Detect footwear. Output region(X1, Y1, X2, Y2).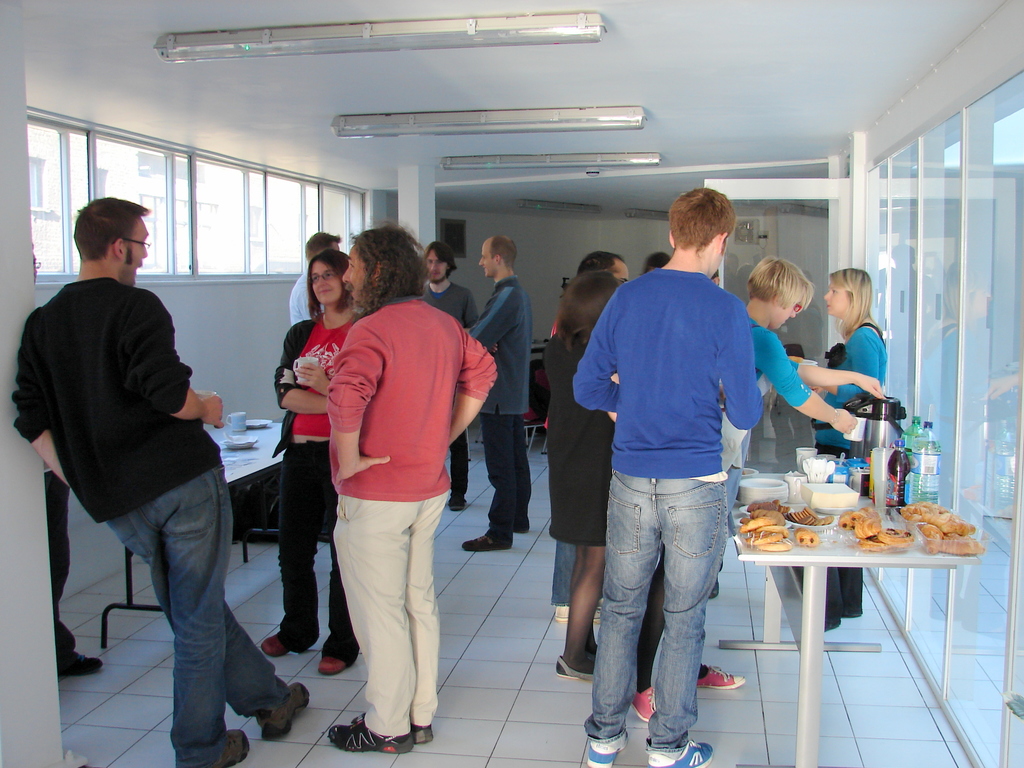
region(552, 651, 598, 682).
